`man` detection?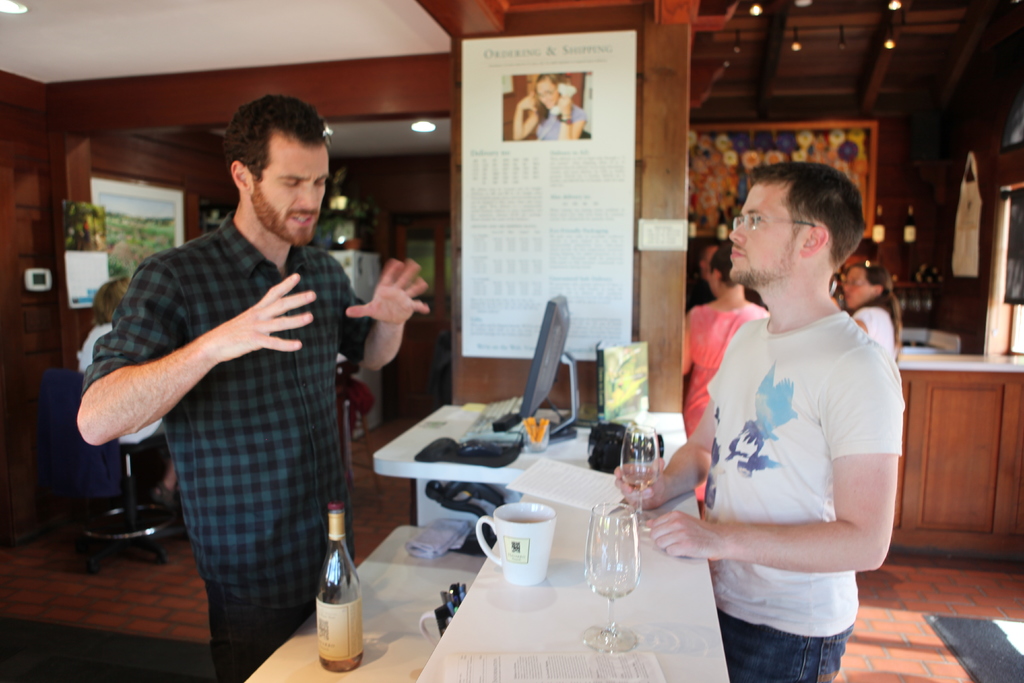
{"left": 609, "top": 161, "right": 905, "bottom": 682}
